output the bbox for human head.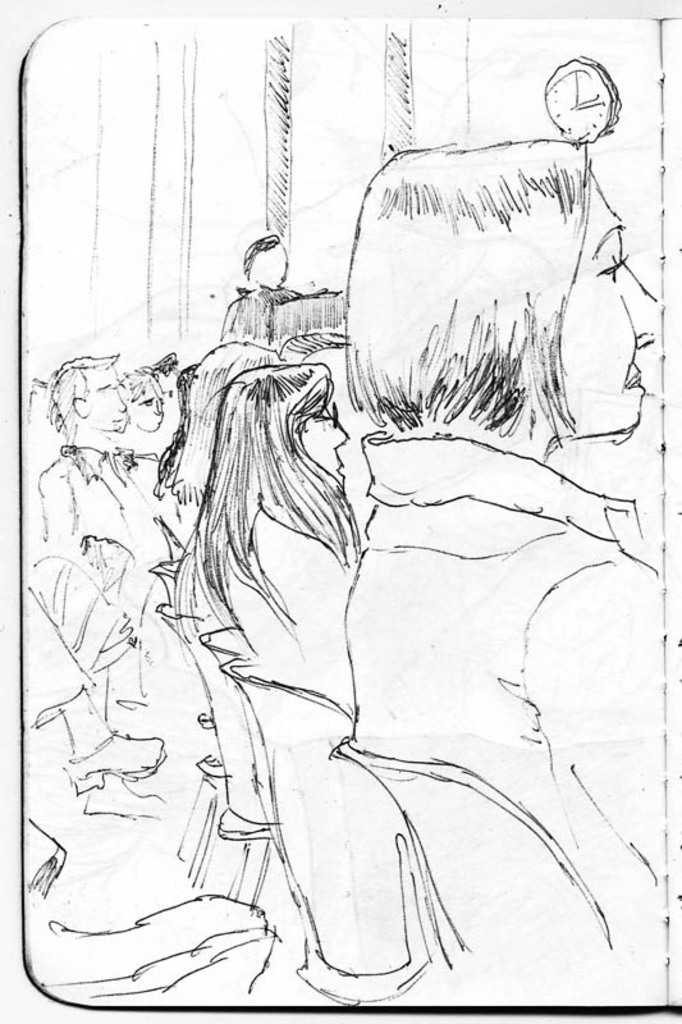
select_region(52, 352, 127, 430).
